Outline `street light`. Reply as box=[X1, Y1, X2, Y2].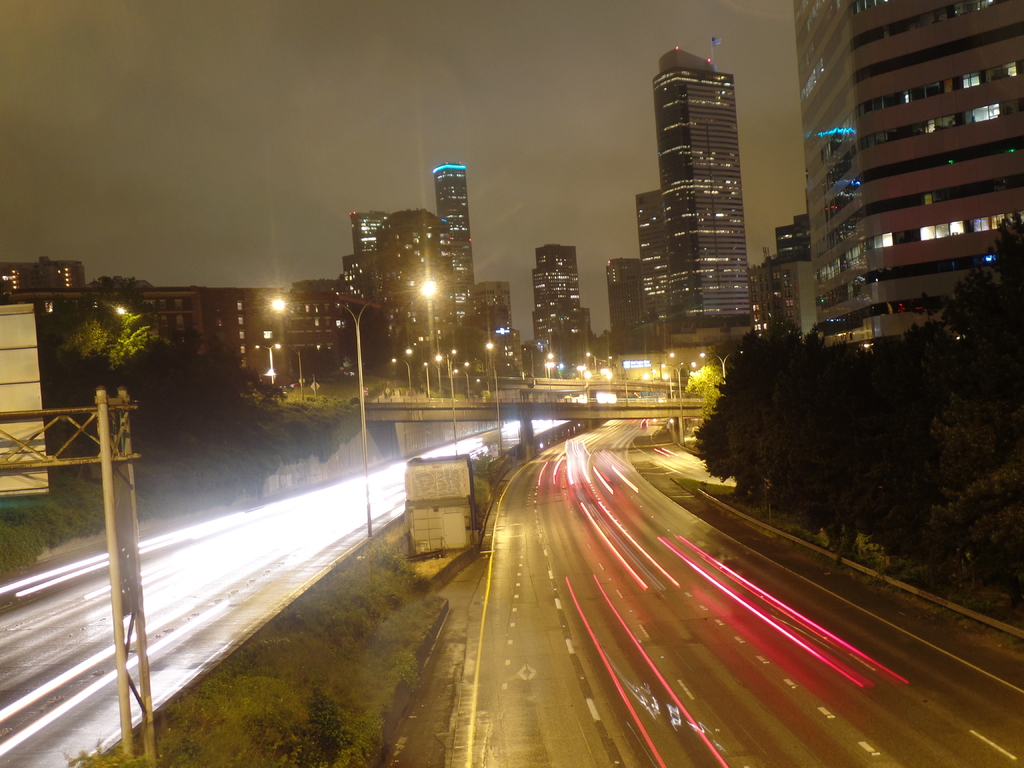
box=[262, 278, 436, 542].
